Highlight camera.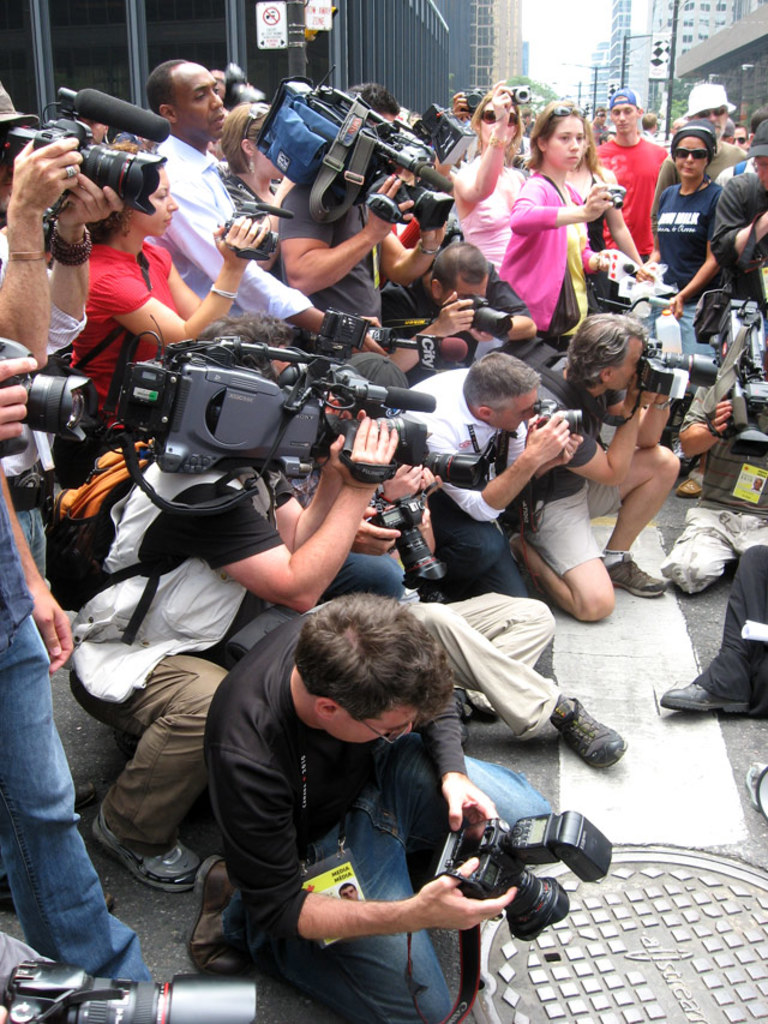
Highlighted region: (x1=685, y1=295, x2=767, y2=455).
